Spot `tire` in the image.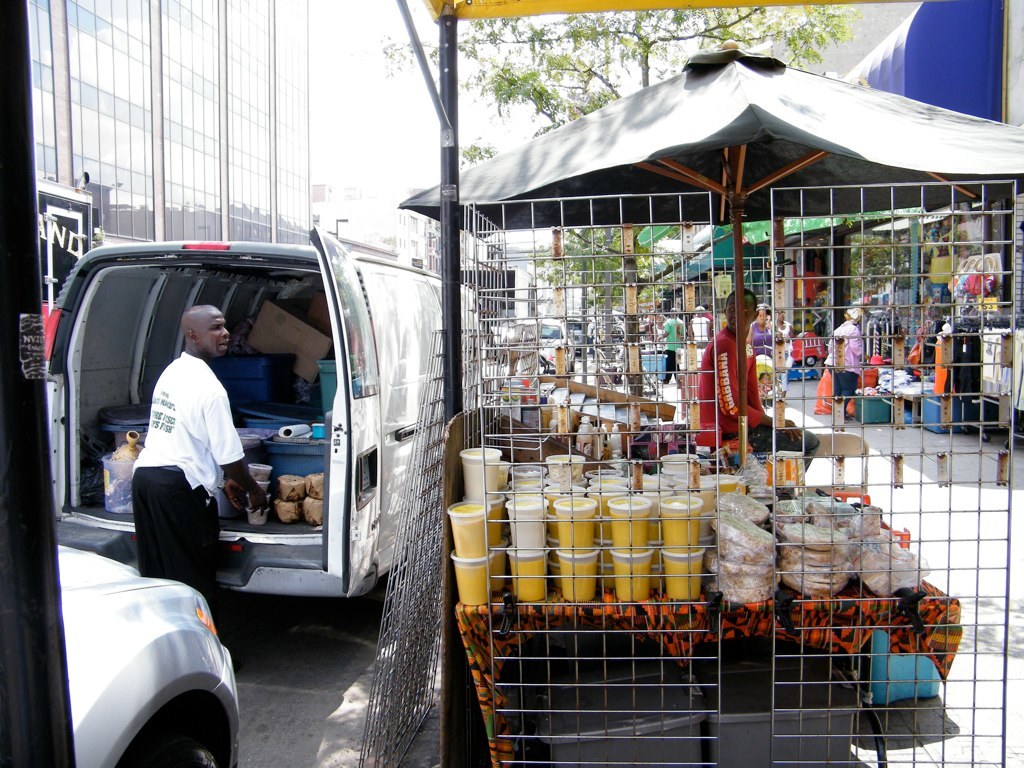
`tire` found at (125, 685, 233, 767).
